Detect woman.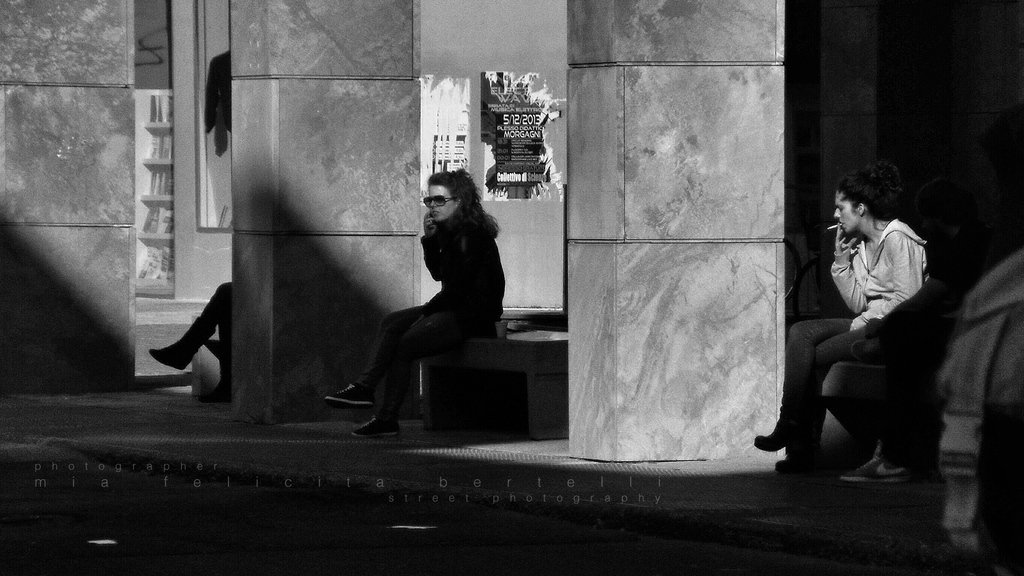
Detected at [756, 150, 925, 472].
